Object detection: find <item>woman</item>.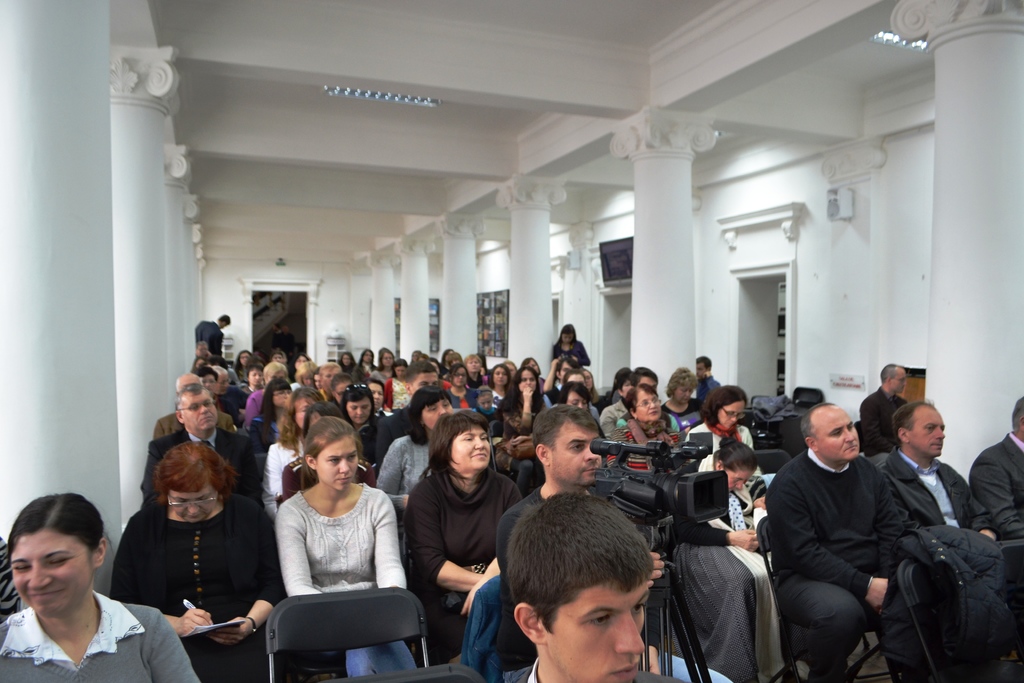
(492, 366, 509, 406).
